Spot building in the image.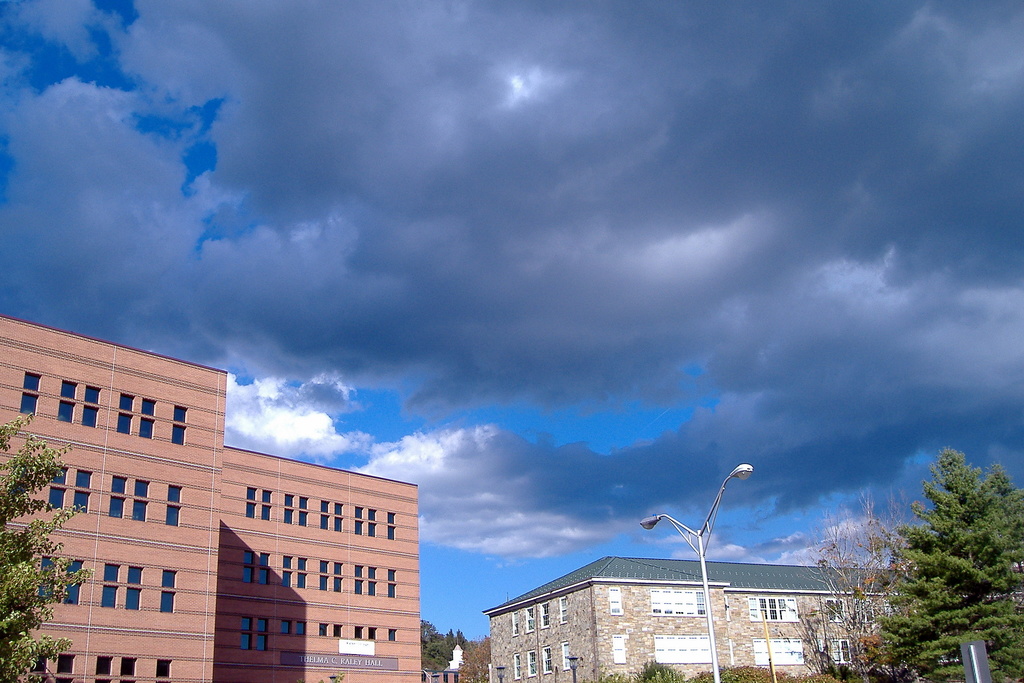
building found at <box>0,316,422,682</box>.
